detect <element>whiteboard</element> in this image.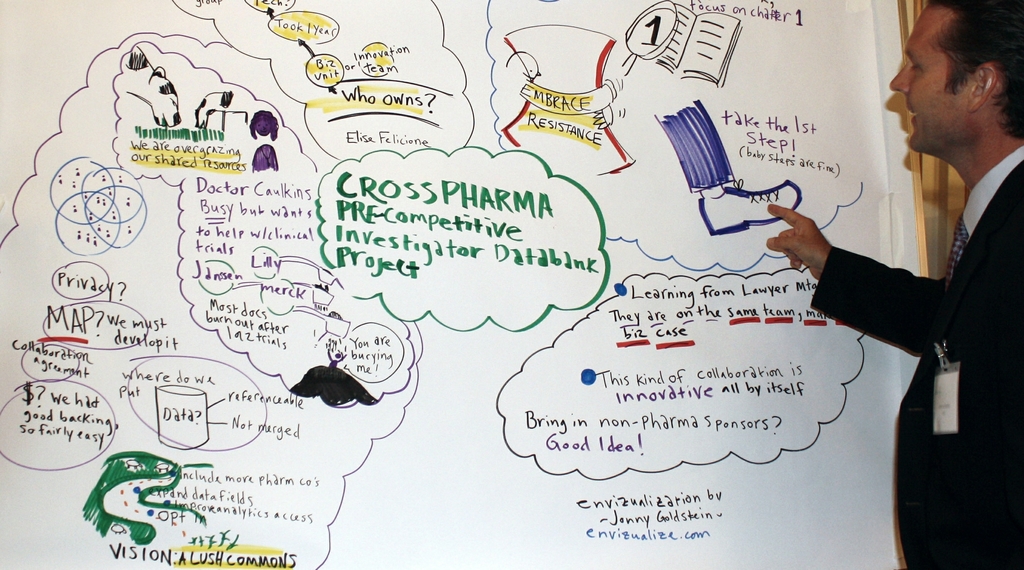
Detection: x1=0 y1=0 x2=934 y2=569.
